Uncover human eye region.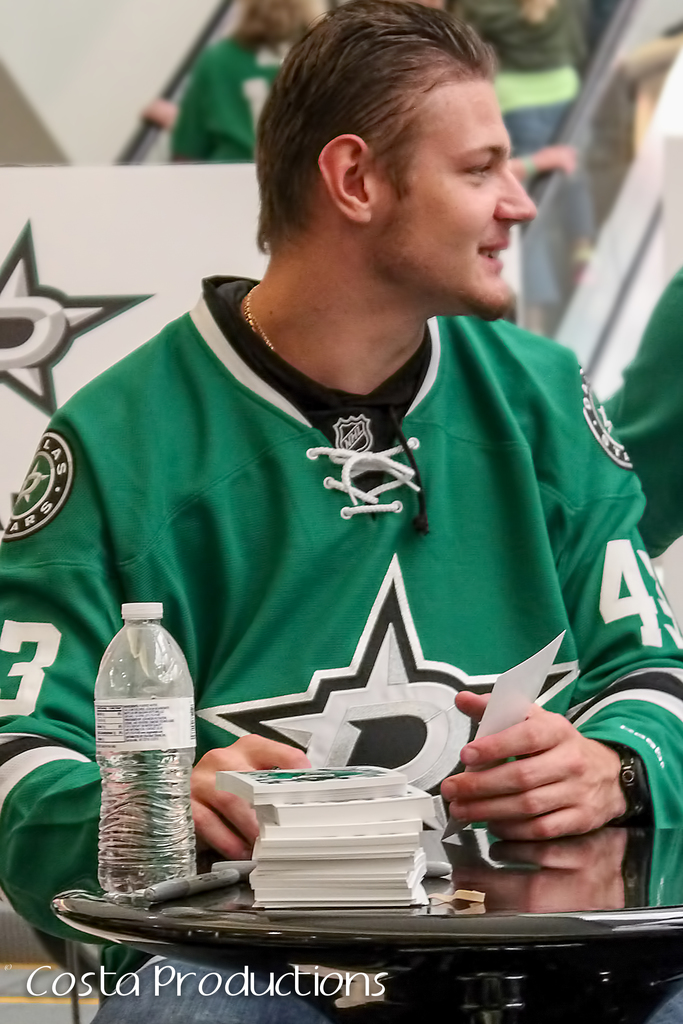
Uncovered: Rect(460, 149, 497, 184).
